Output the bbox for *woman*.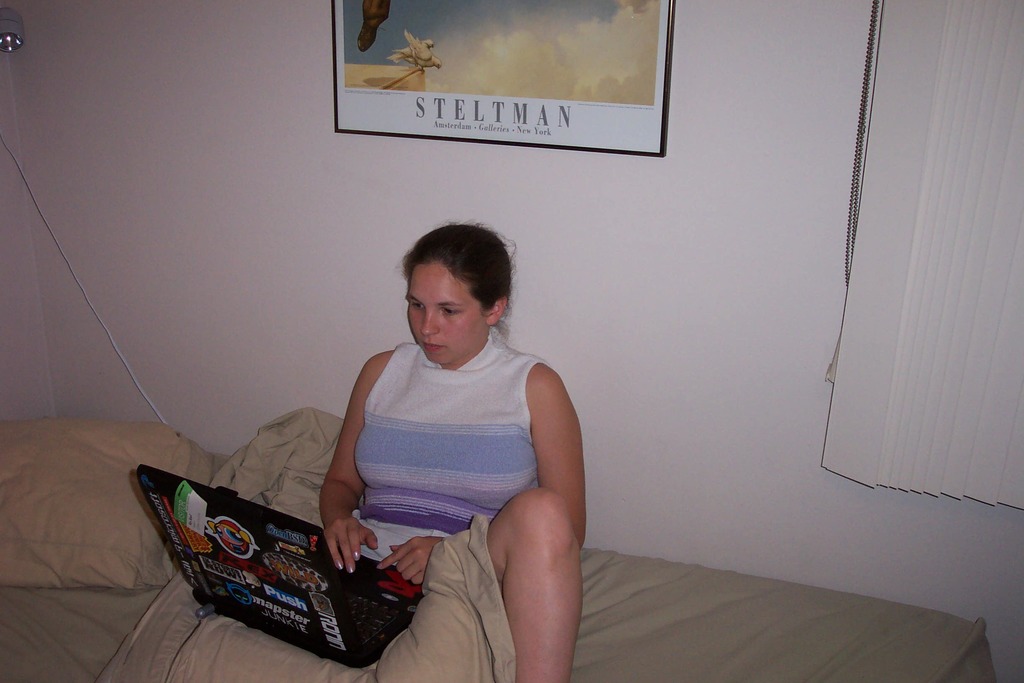
[x1=334, y1=194, x2=589, y2=673].
